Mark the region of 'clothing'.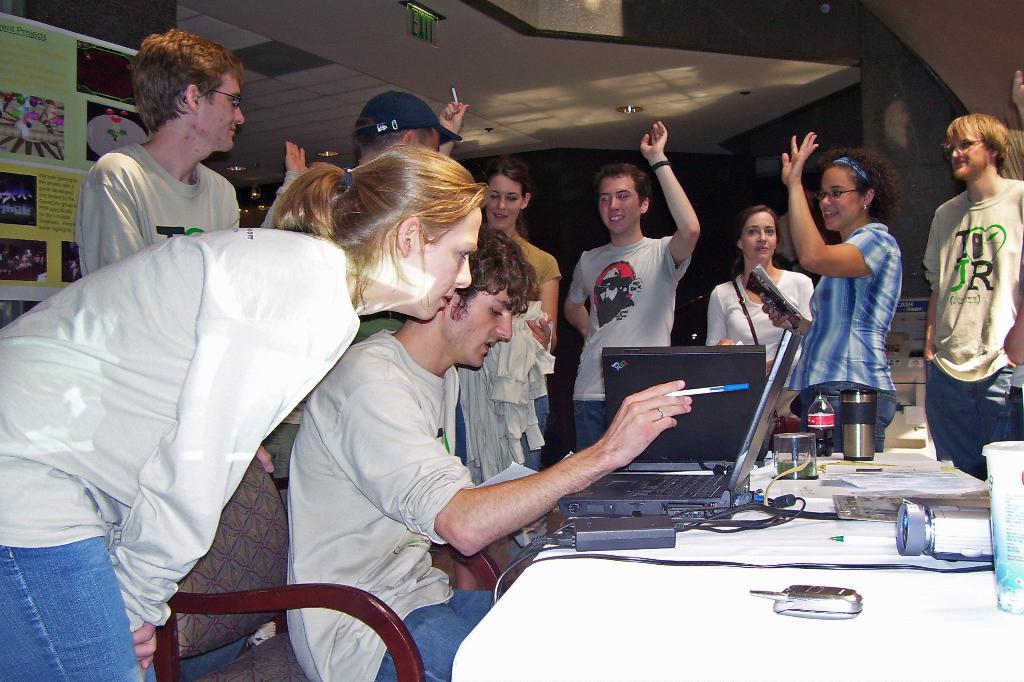
Region: detection(770, 224, 906, 464).
